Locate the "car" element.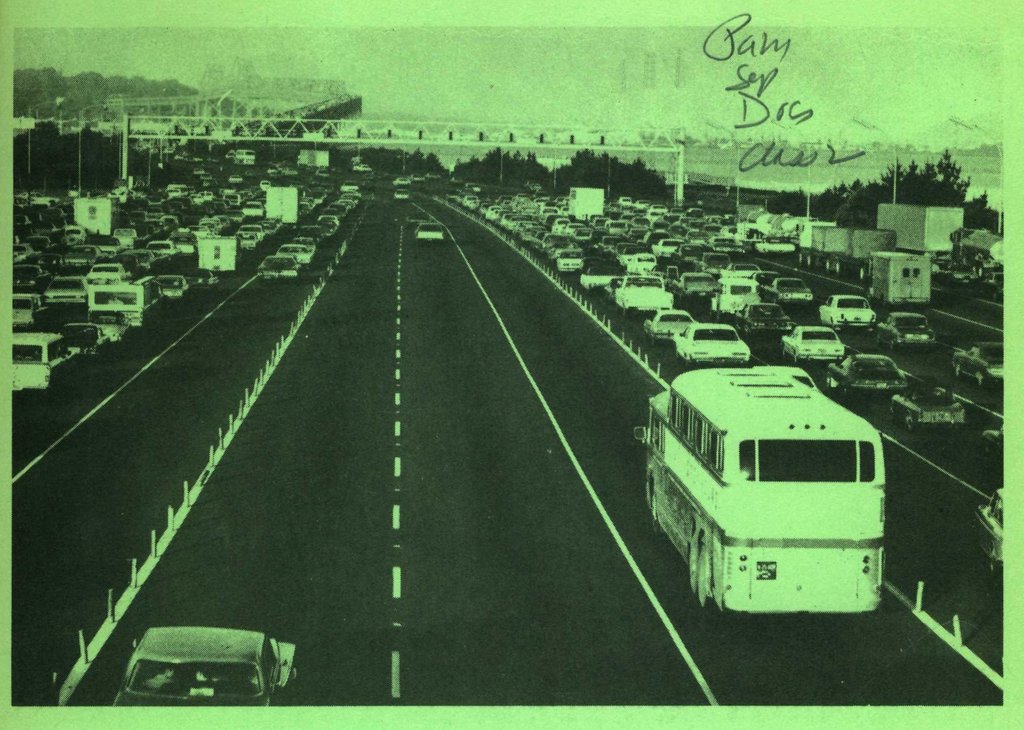
Element bbox: (86, 260, 135, 288).
